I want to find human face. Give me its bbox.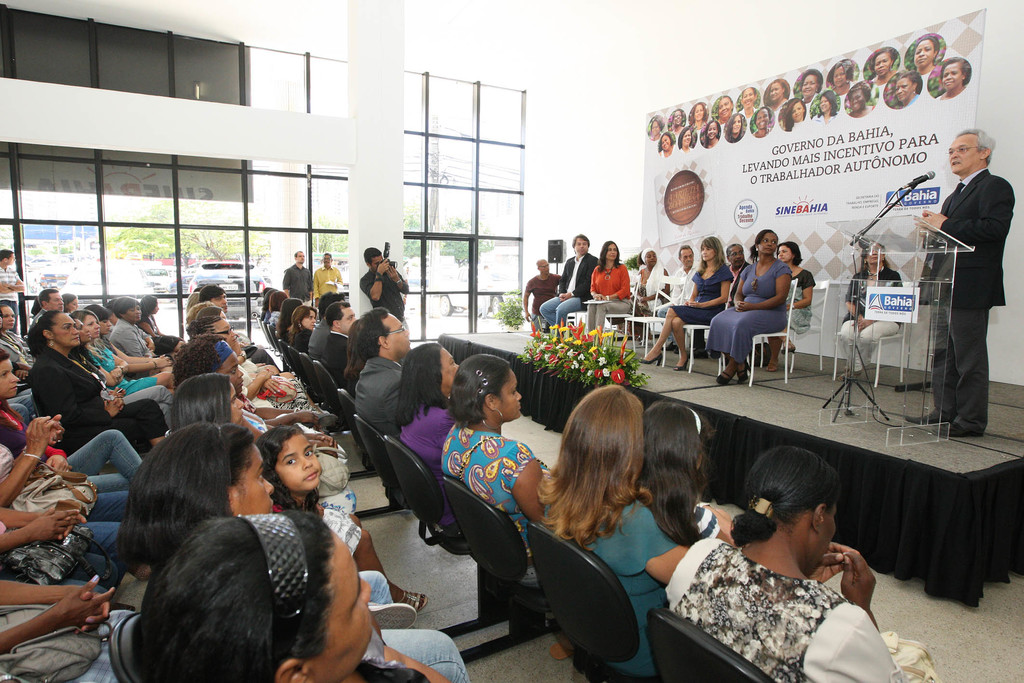
pyautogui.locateOnScreen(215, 317, 237, 349).
